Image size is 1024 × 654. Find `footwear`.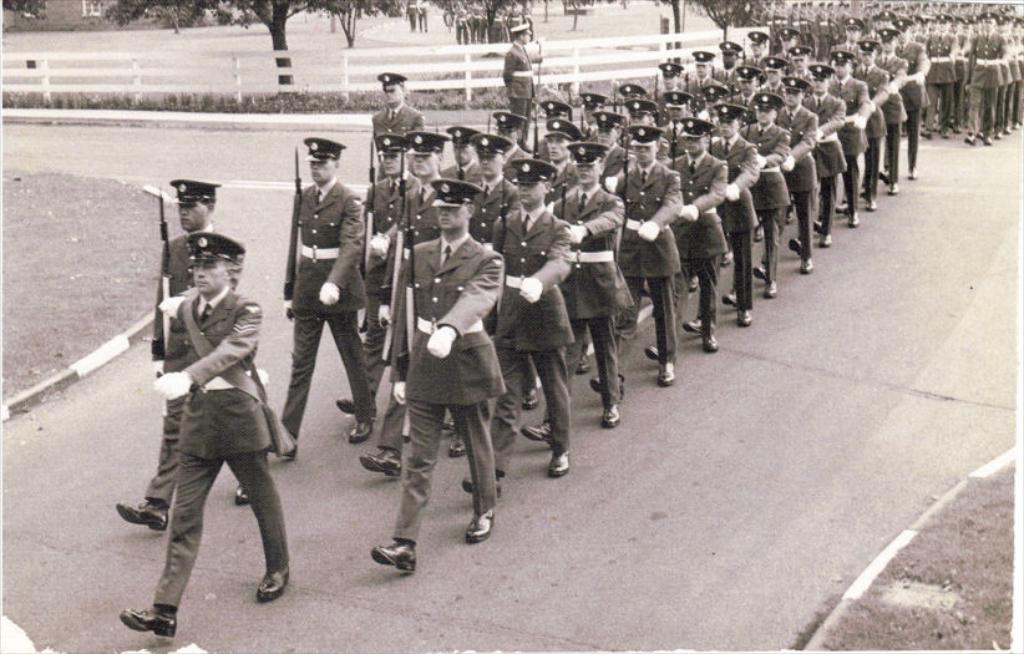
bbox(703, 331, 715, 354).
